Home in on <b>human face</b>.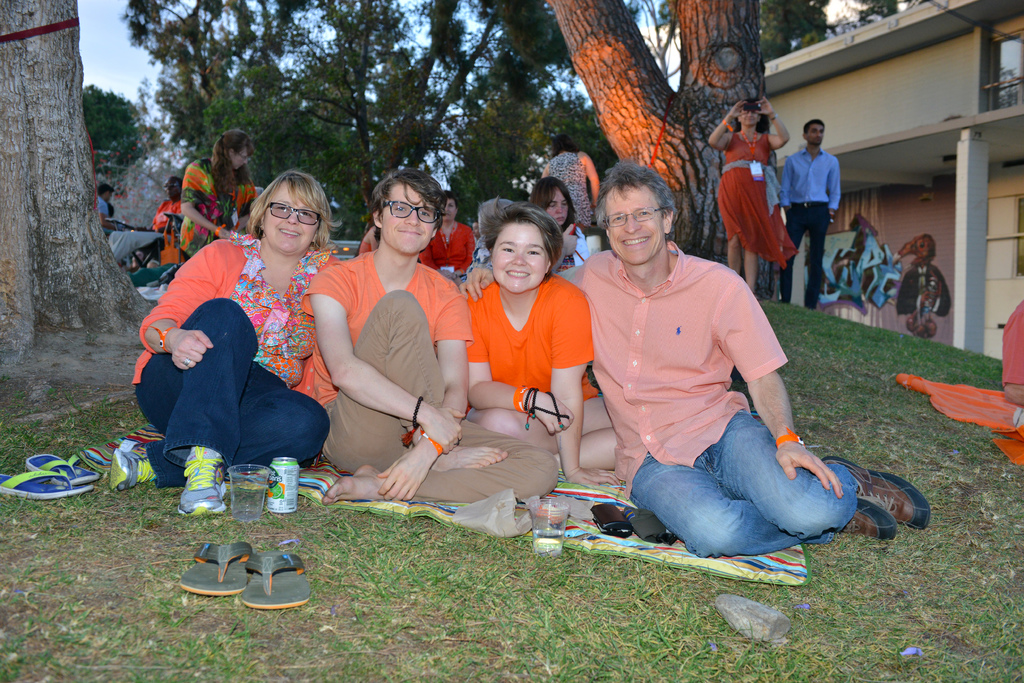
Homed in at detection(381, 181, 436, 254).
